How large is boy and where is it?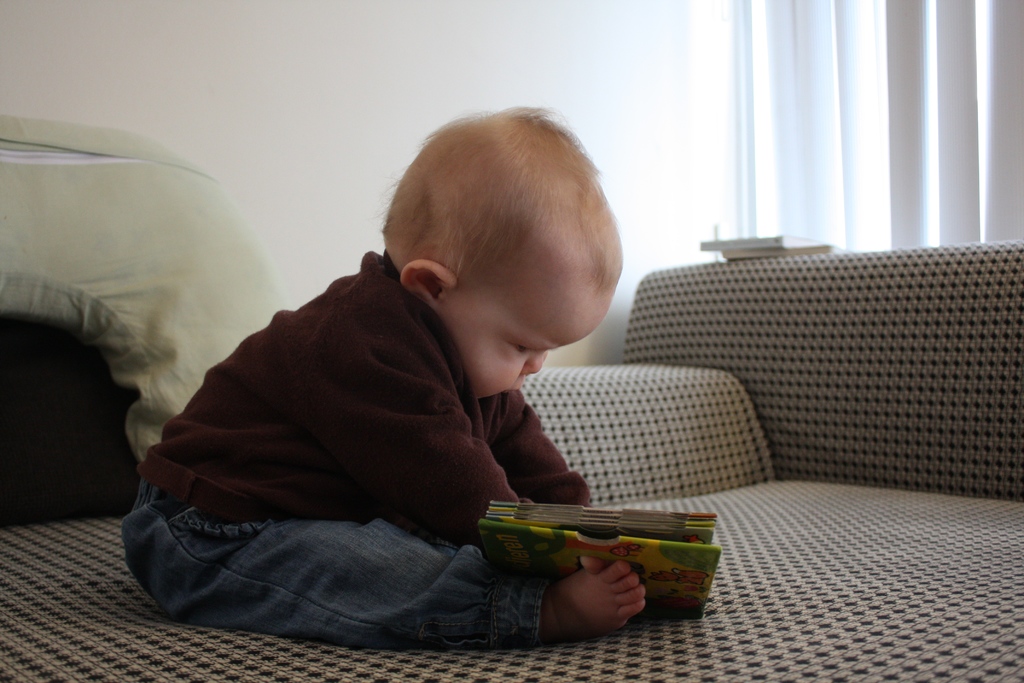
Bounding box: 116, 104, 700, 632.
